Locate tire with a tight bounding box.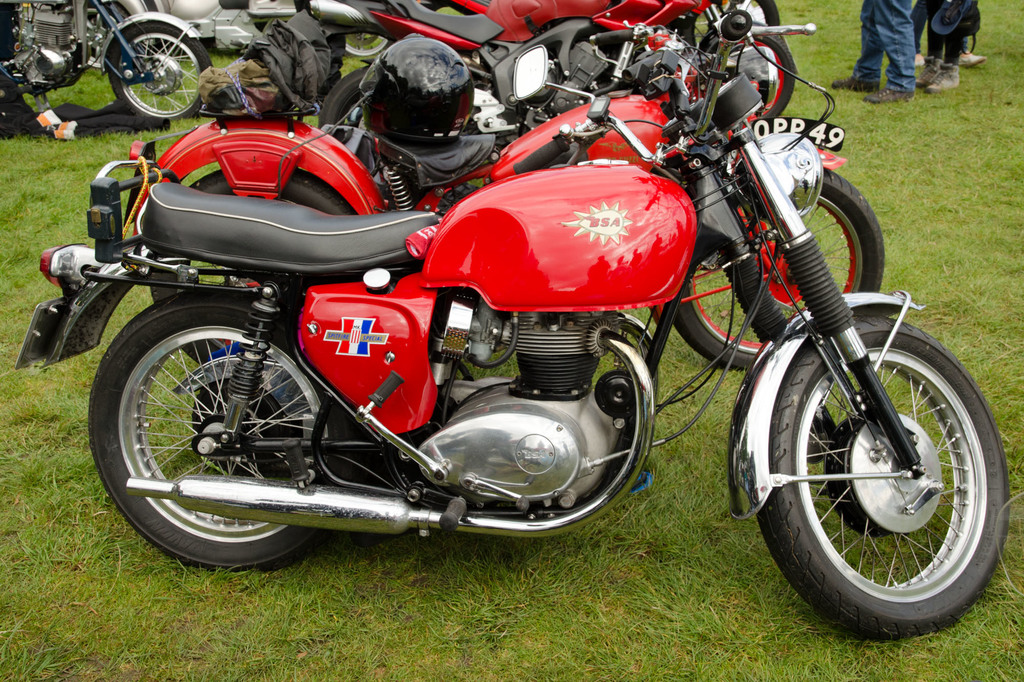
{"left": 101, "top": 19, "right": 207, "bottom": 116}.
